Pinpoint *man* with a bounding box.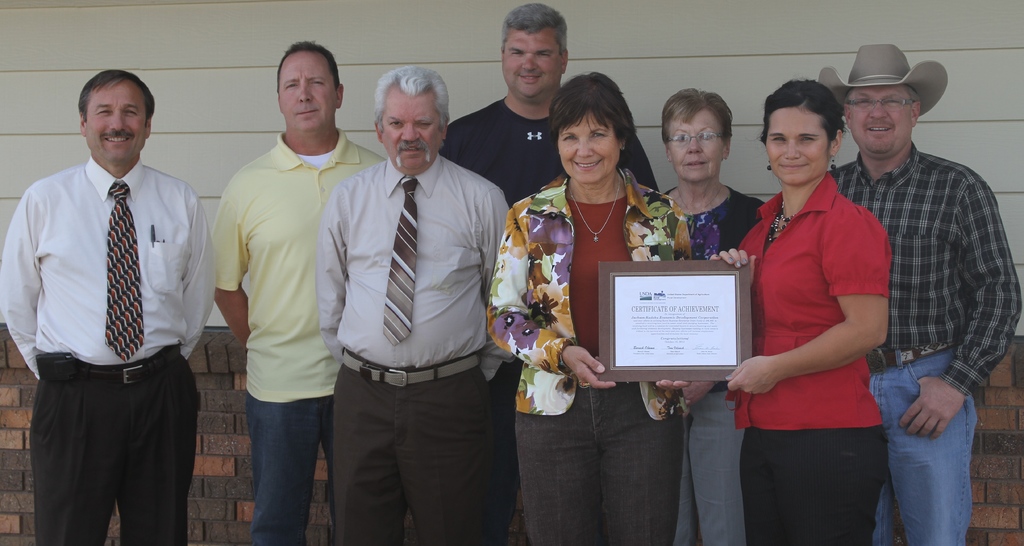
bbox=[317, 68, 511, 545].
